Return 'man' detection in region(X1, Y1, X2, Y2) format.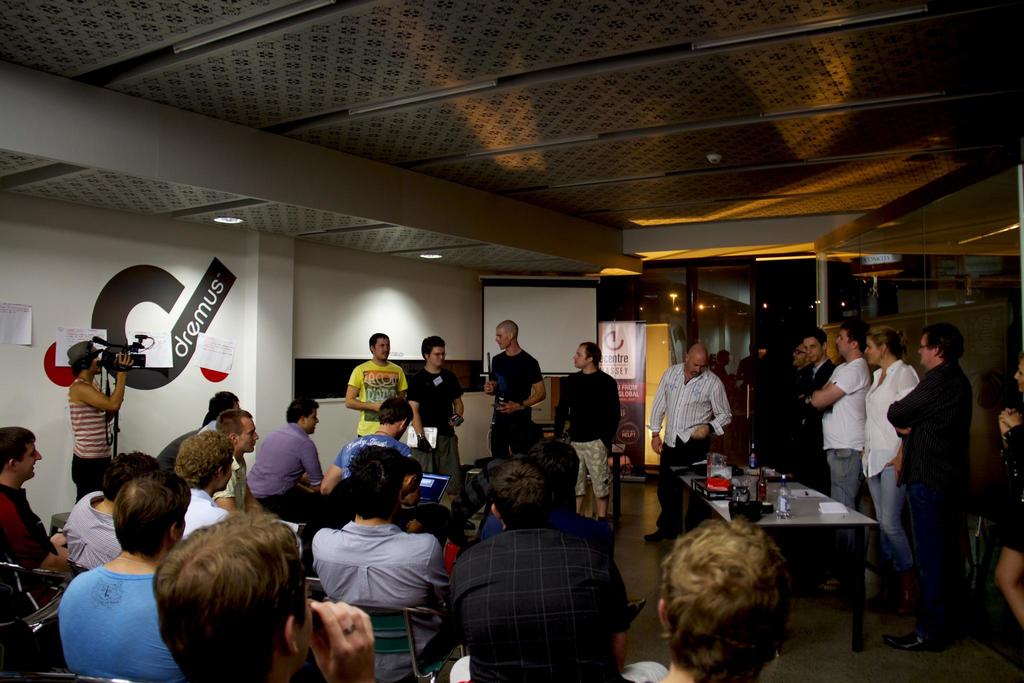
region(311, 442, 448, 682).
